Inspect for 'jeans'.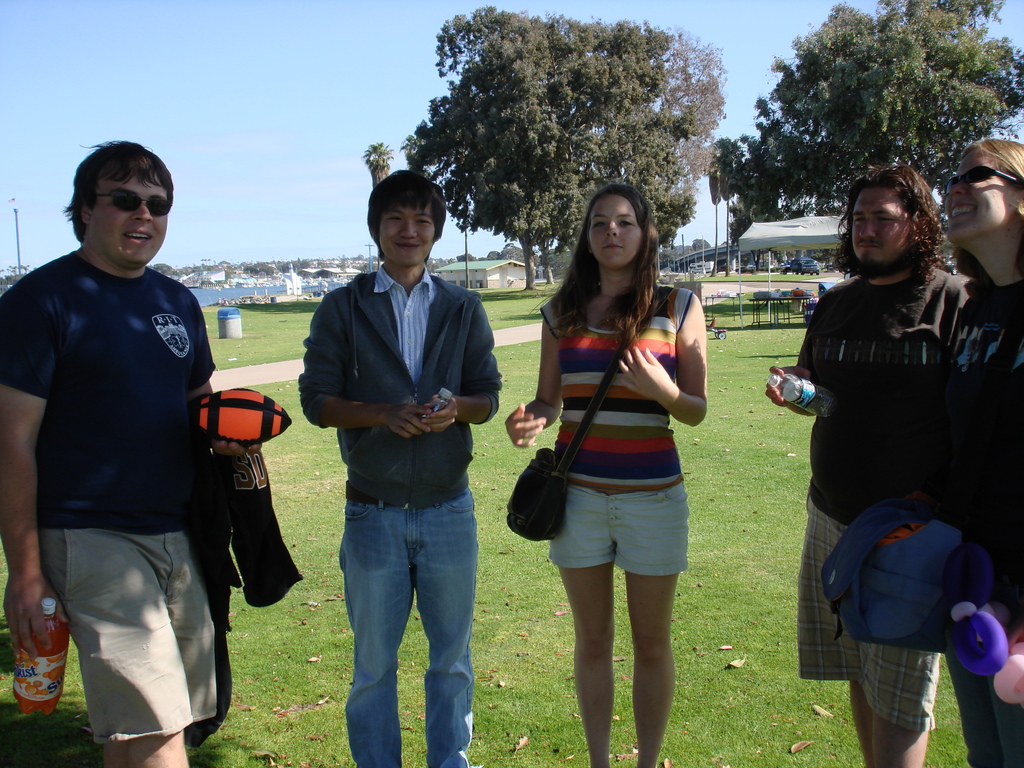
Inspection: locate(327, 483, 482, 757).
